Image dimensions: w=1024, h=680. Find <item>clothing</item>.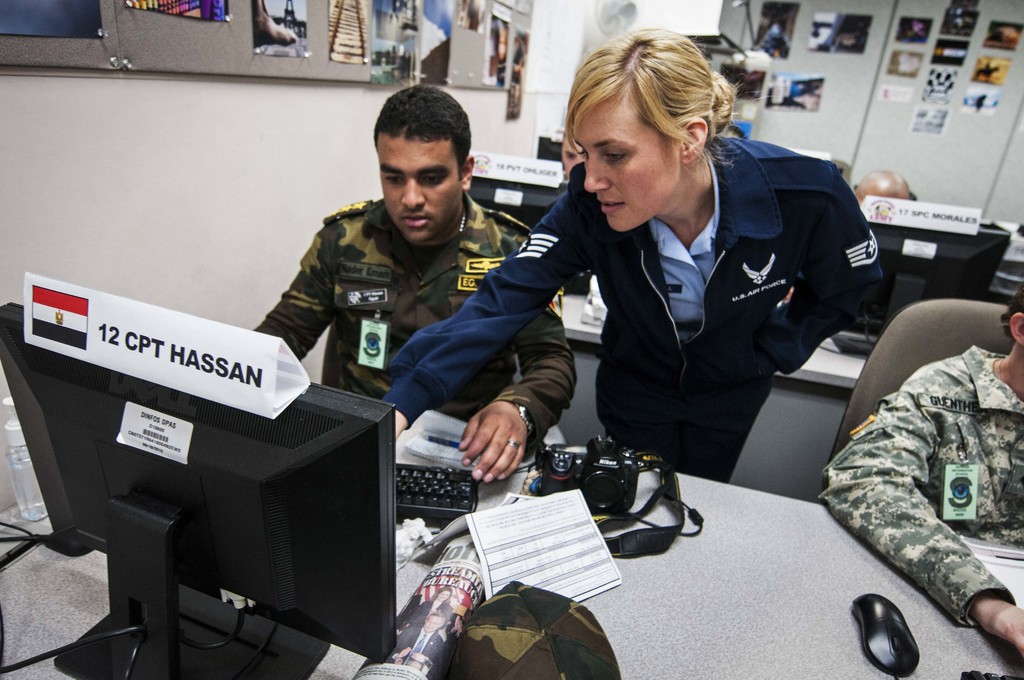
BBox(814, 342, 1023, 632).
